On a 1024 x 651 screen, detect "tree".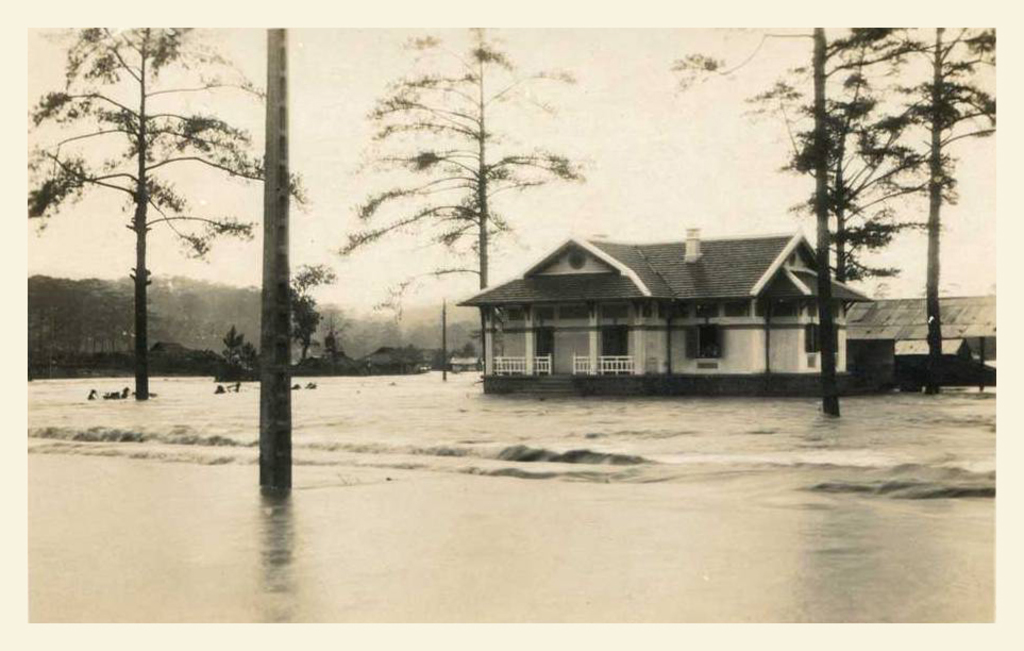
bbox=(209, 322, 257, 374).
